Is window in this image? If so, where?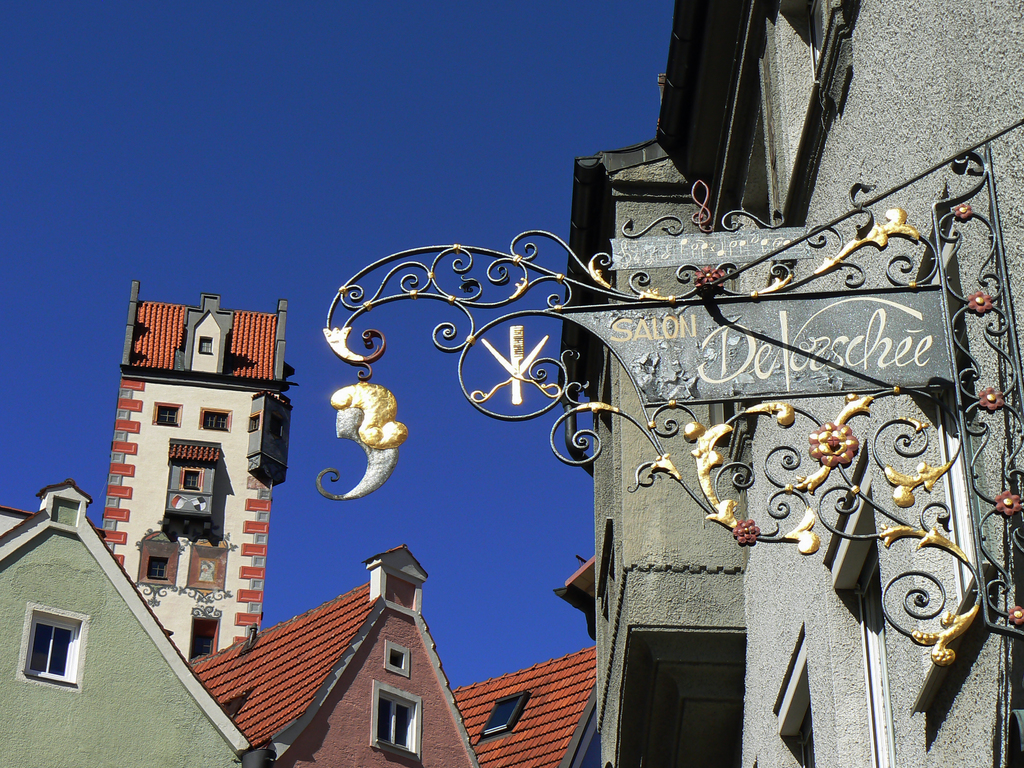
Yes, at 191/620/211/657.
